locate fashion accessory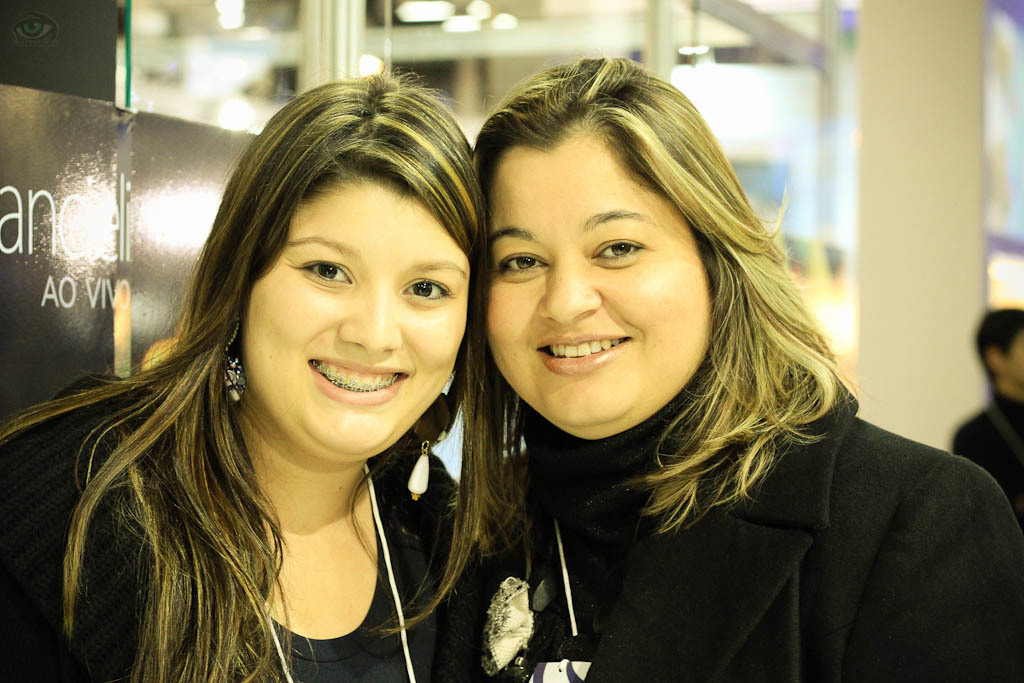
x1=261 y1=462 x2=413 y2=677
